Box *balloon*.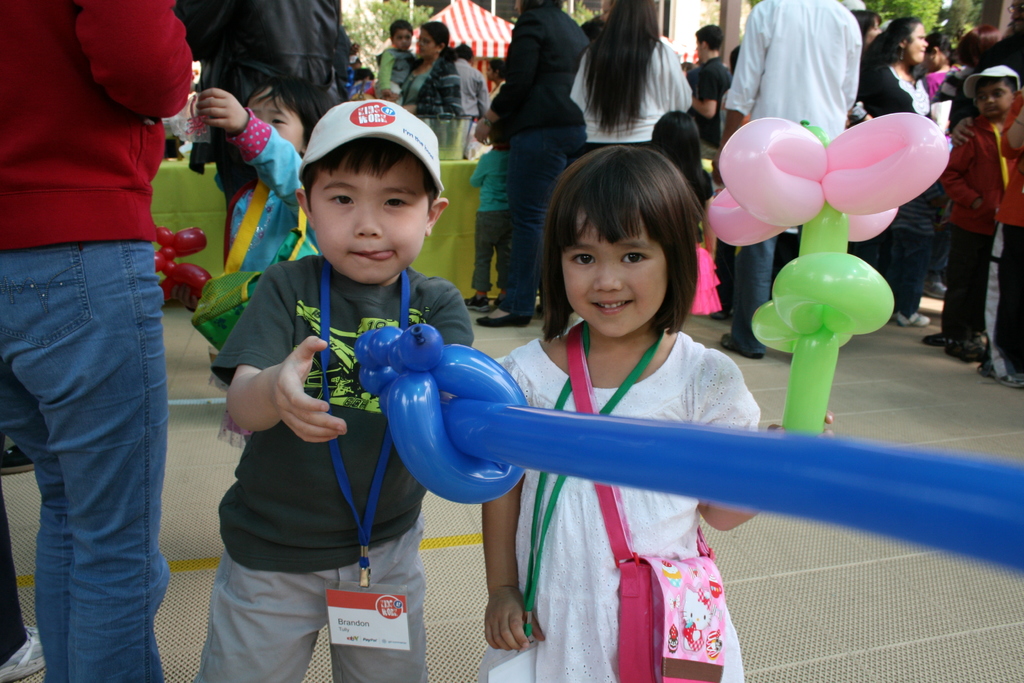
detection(705, 114, 950, 441).
